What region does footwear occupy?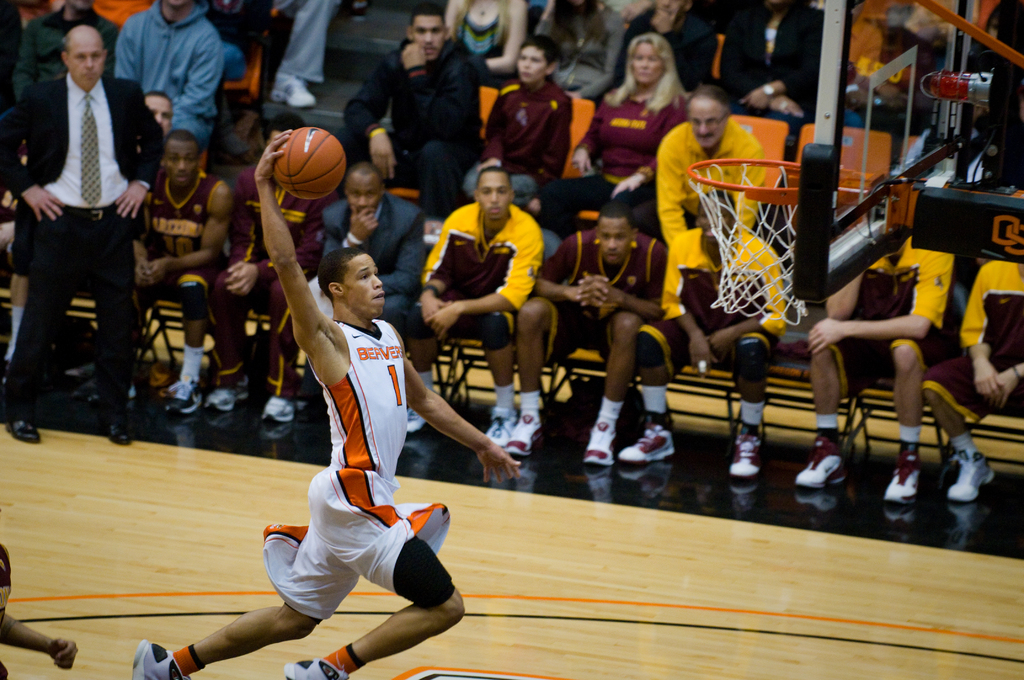
region(793, 437, 848, 490).
